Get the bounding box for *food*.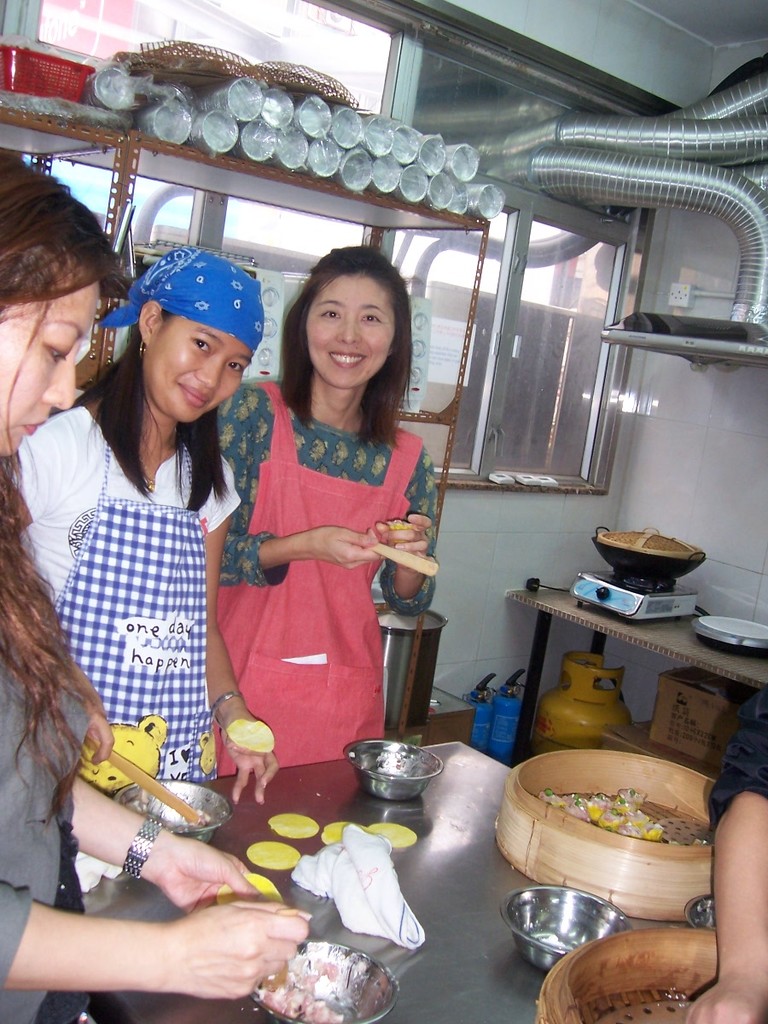
[left=528, top=785, right=678, bottom=847].
